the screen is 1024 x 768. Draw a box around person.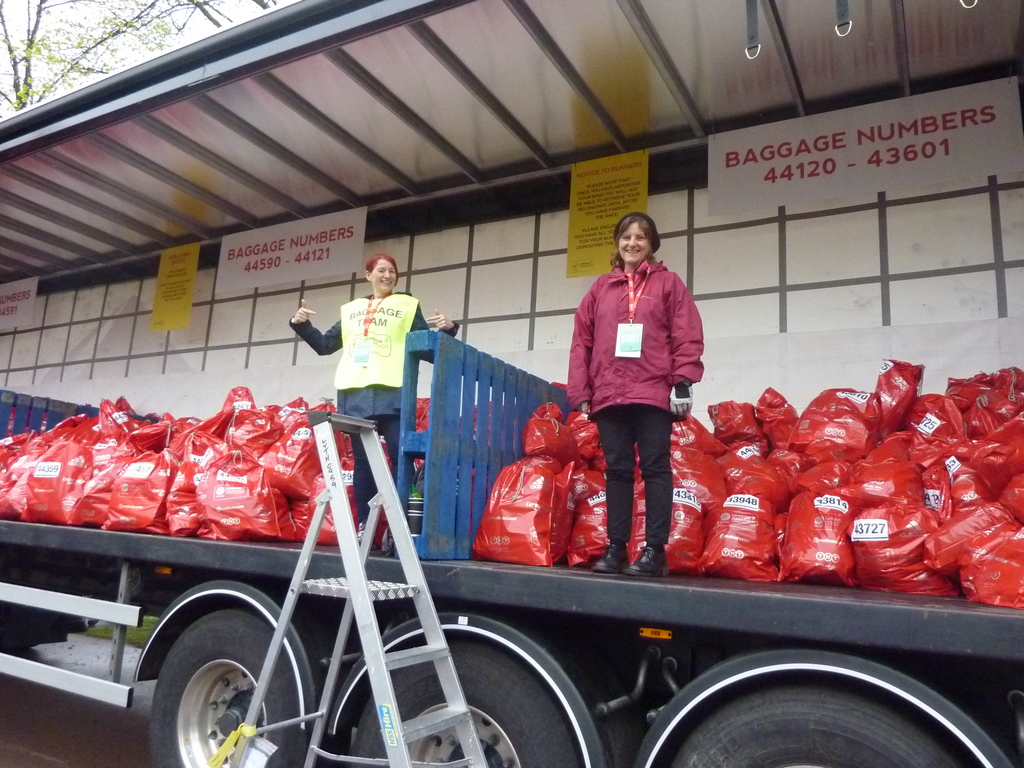
288 253 460 556.
